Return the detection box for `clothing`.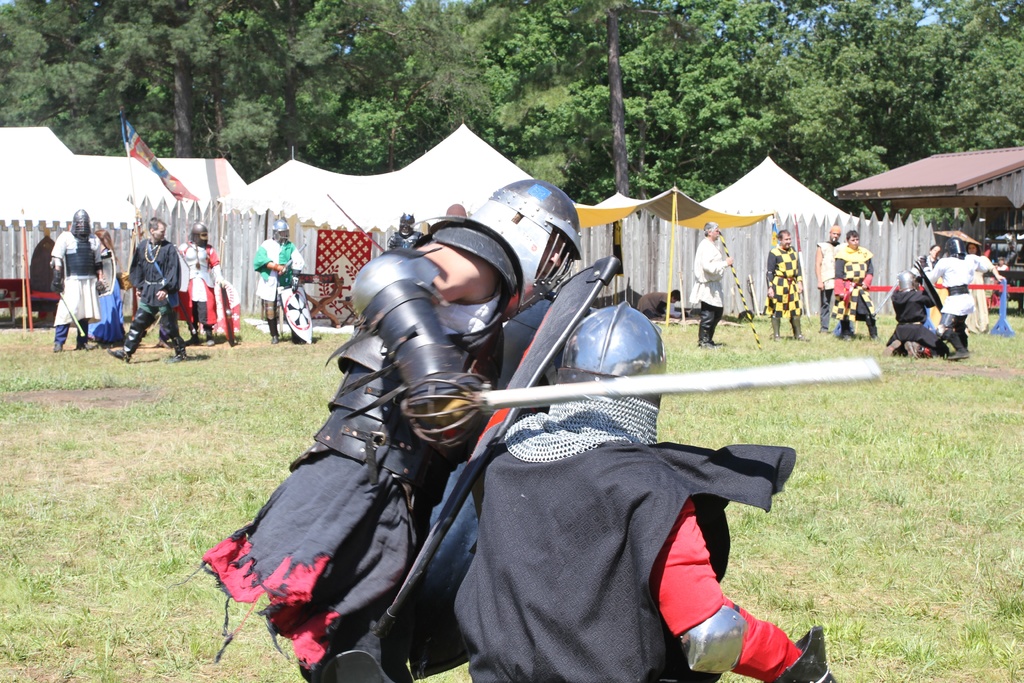
crop(87, 251, 122, 347).
